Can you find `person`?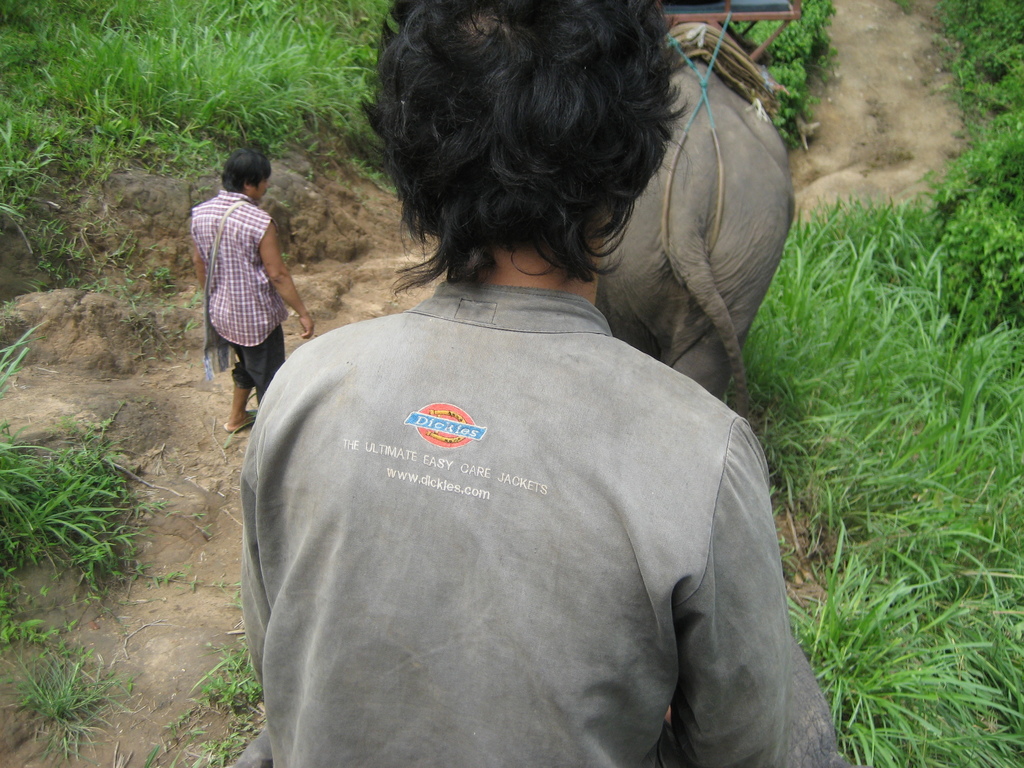
Yes, bounding box: 195, 128, 296, 438.
